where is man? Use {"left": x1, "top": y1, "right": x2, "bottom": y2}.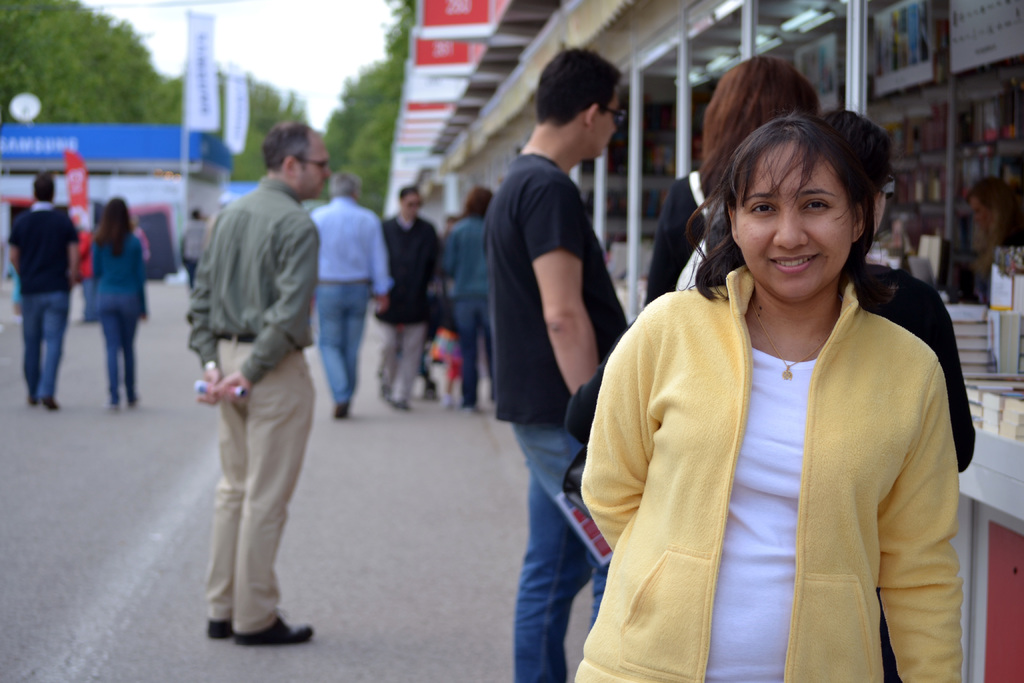
{"left": 308, "top": 172, "right": 387, "bottom": 419}.
